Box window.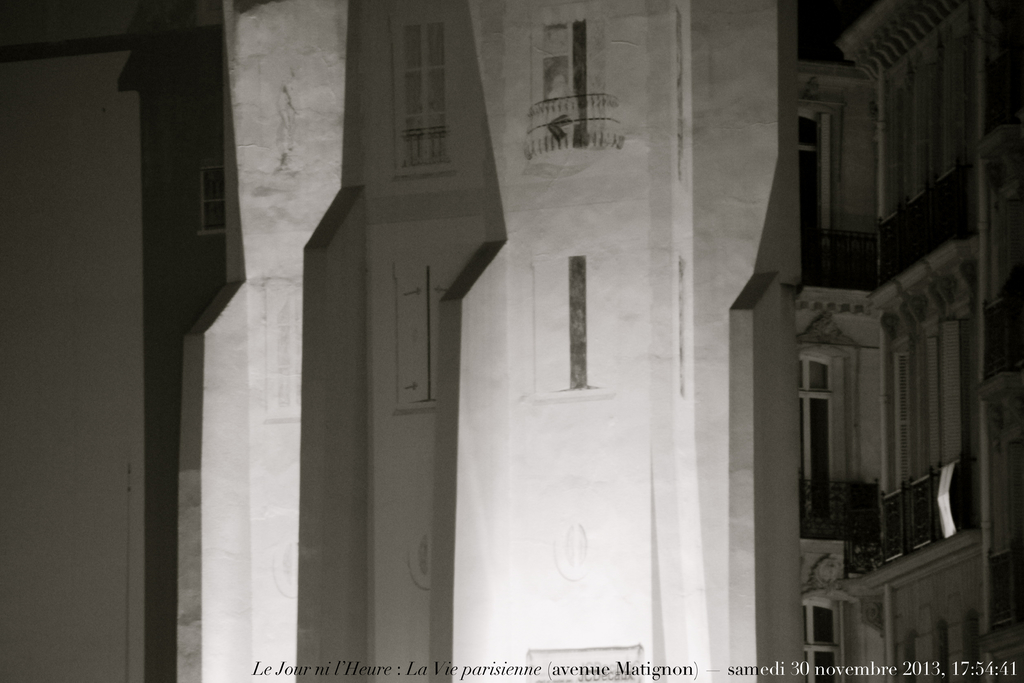
select_region(531, 256, 613, 390).
